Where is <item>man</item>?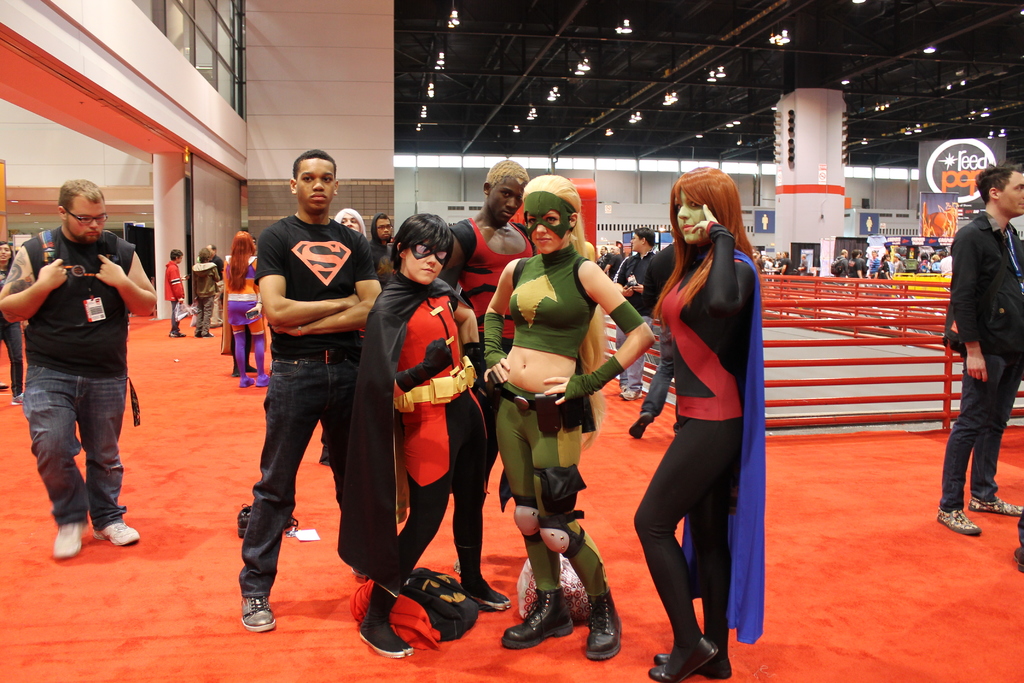
(610,228,660,396).
